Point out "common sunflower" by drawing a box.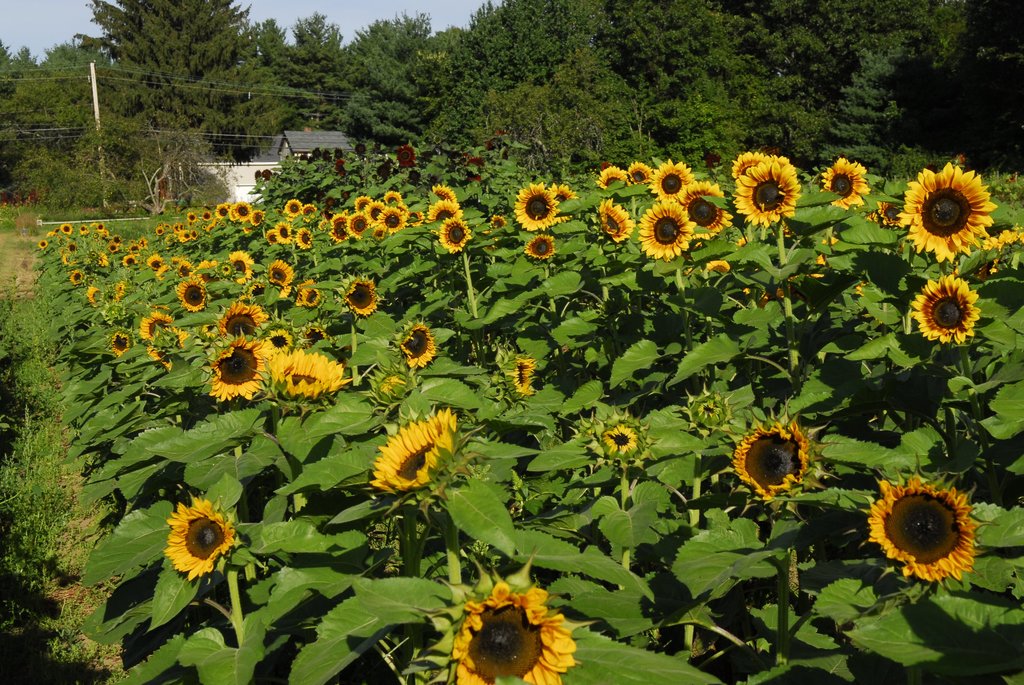
left=737, top=150, right=804, bottom=233.
